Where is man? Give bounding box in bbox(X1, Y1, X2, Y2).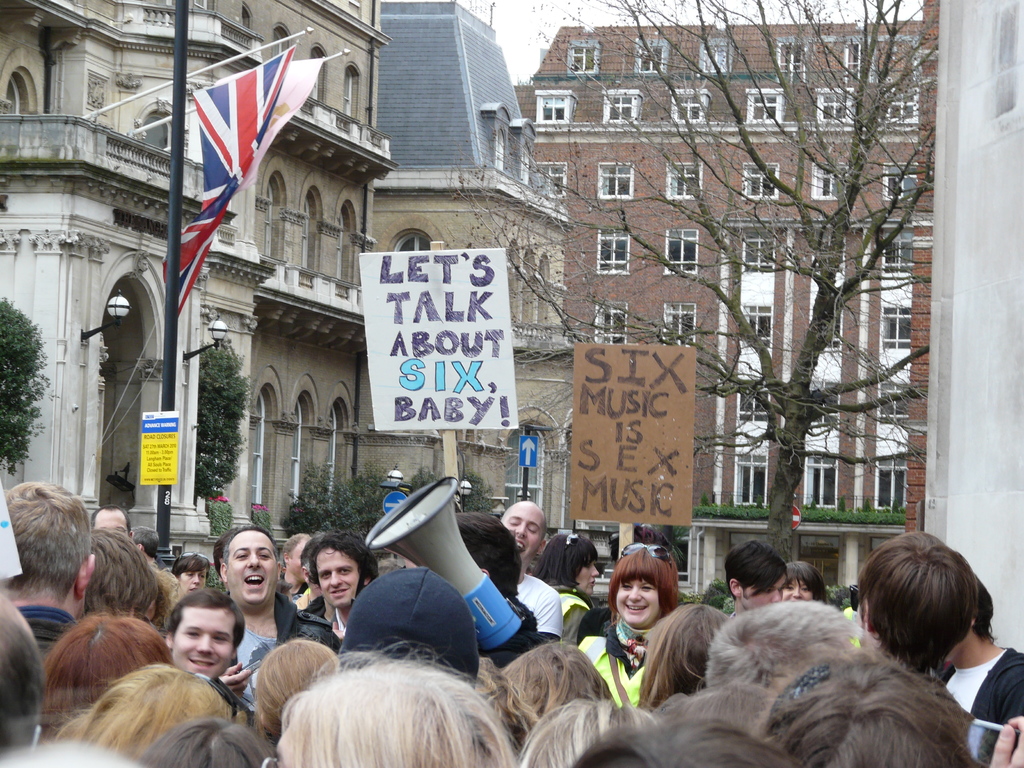
bbox(163, 589, 255, 721).
